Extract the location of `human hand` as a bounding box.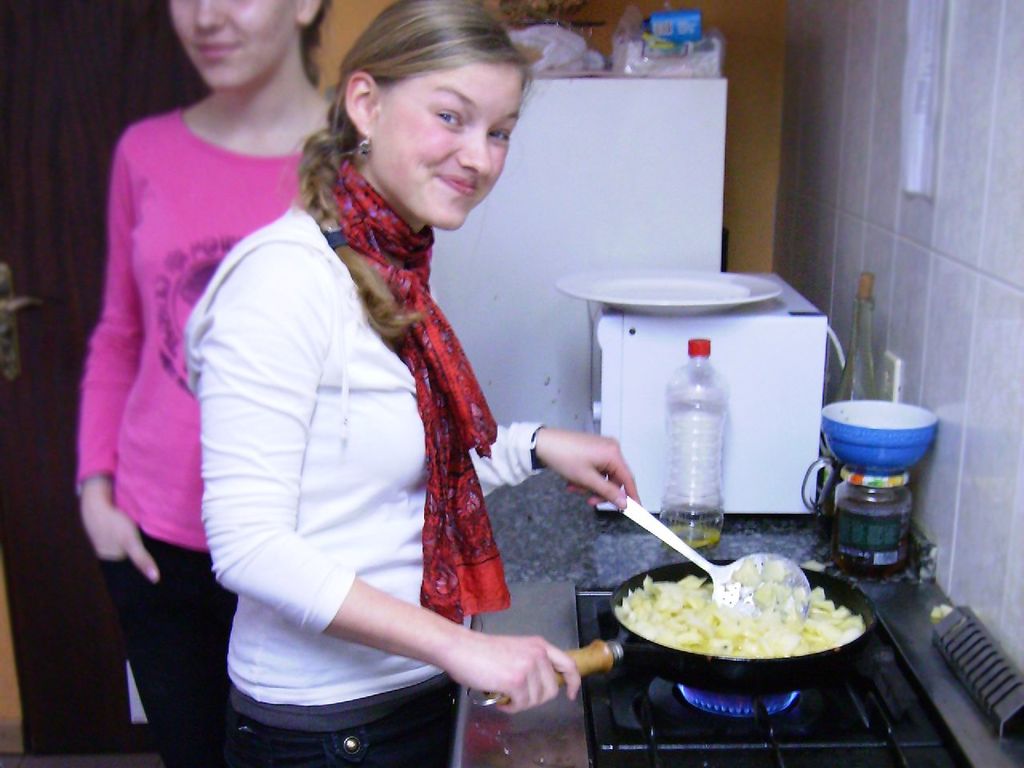
[80,492,162,582].
